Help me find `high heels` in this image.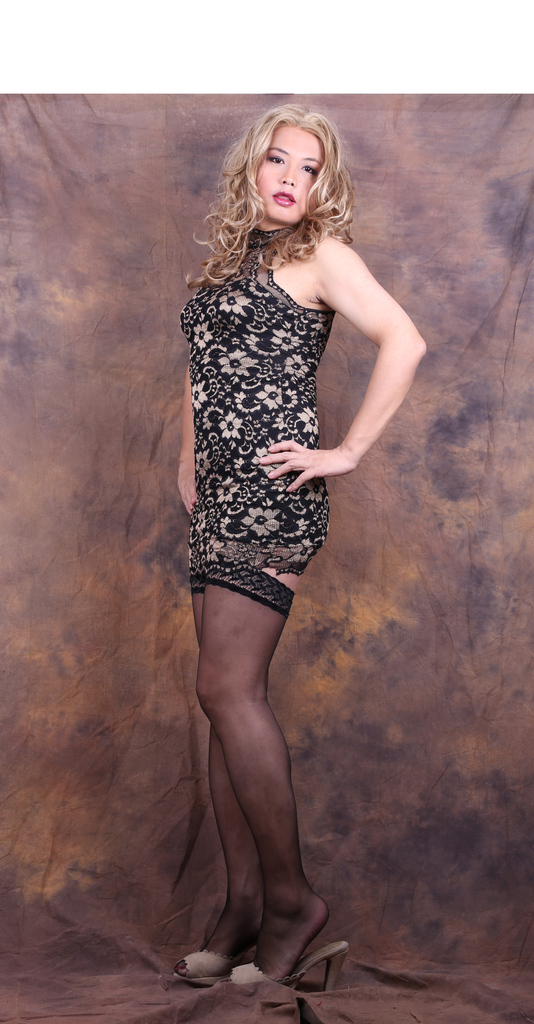
Found it: <region>170, 951, 240, 986</region>.
